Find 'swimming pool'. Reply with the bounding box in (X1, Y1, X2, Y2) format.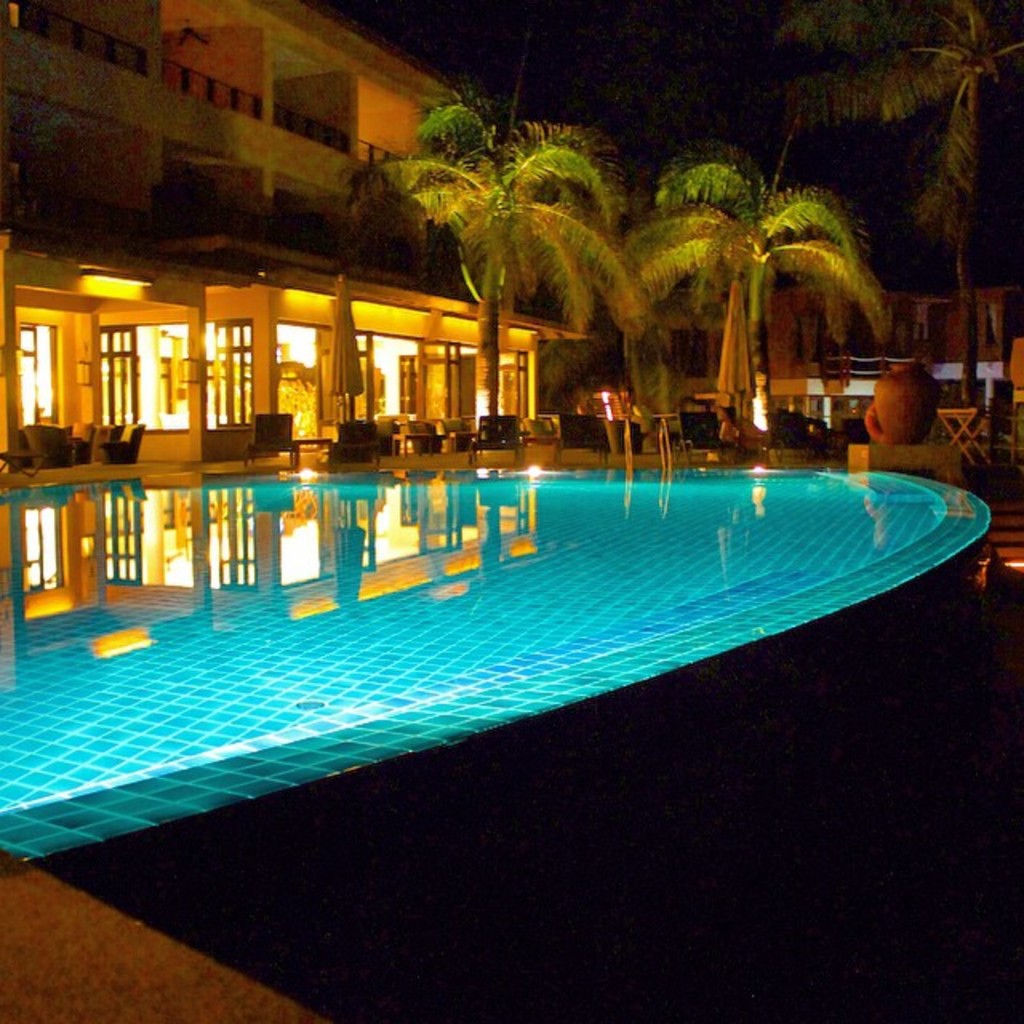
(24, 392, 990, 933).
